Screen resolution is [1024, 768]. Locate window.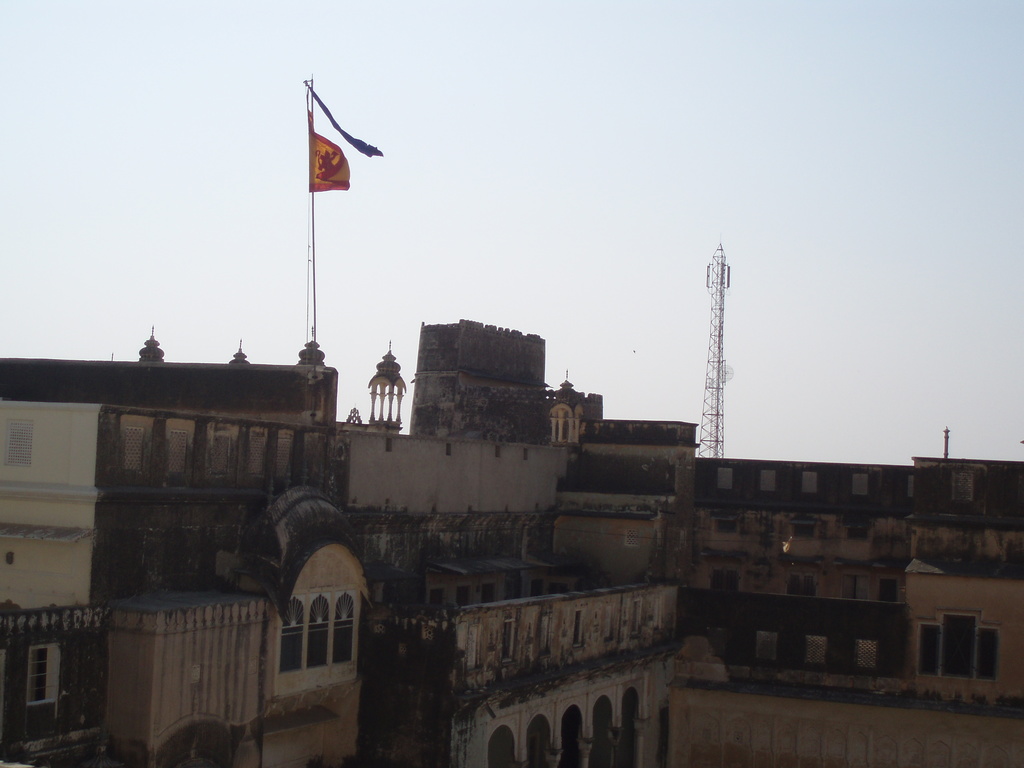
Rect(920, 623, 941, 674).
